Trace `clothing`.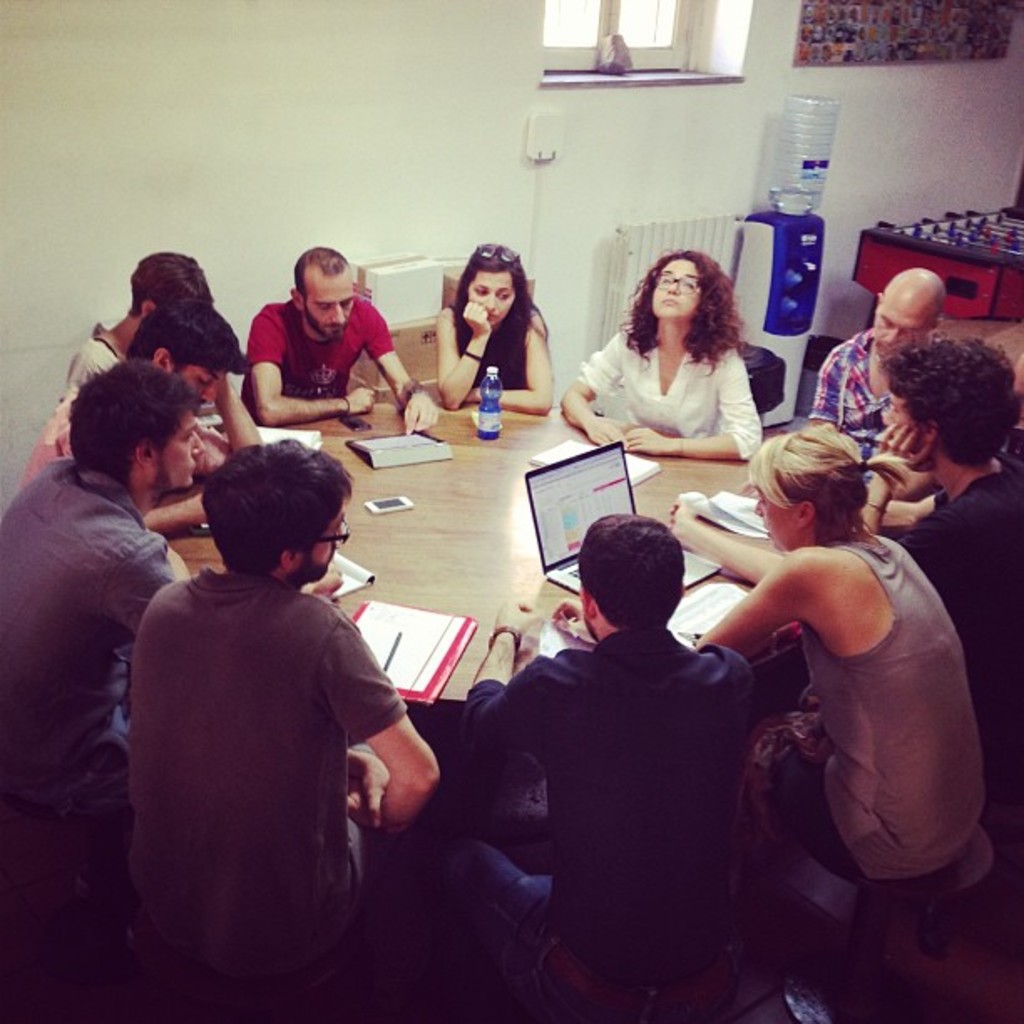
Traced to 577, 315, 760, 463.
